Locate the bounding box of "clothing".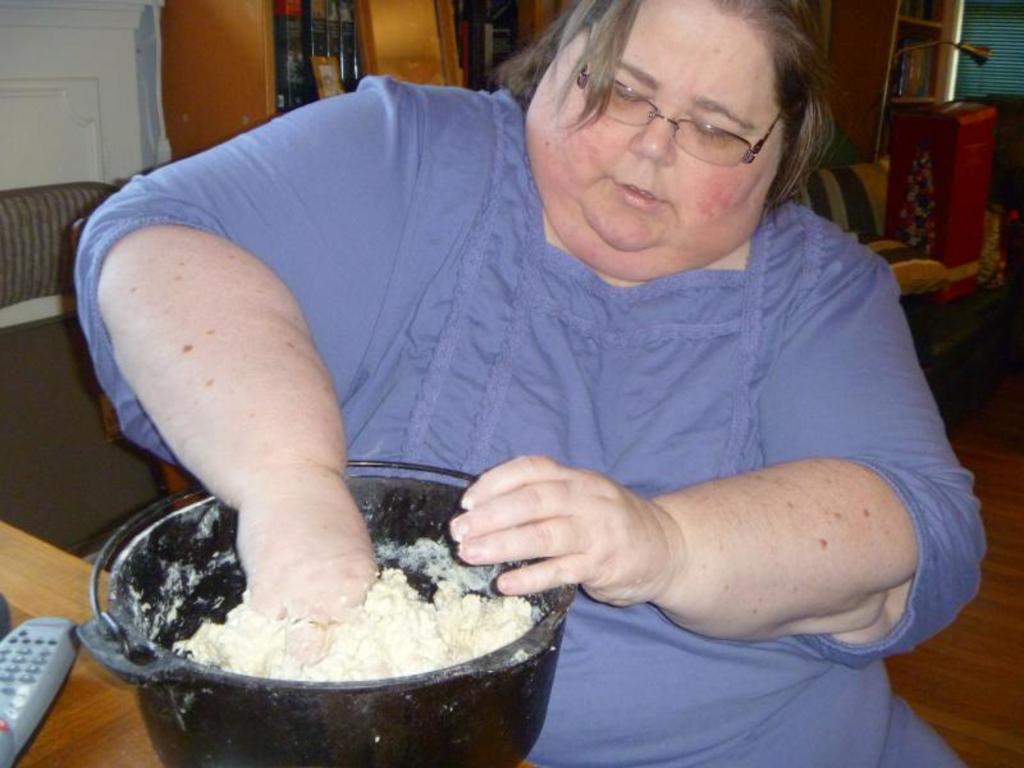
Bounding box: (left=132, top=104, right=920, bottom=692).
